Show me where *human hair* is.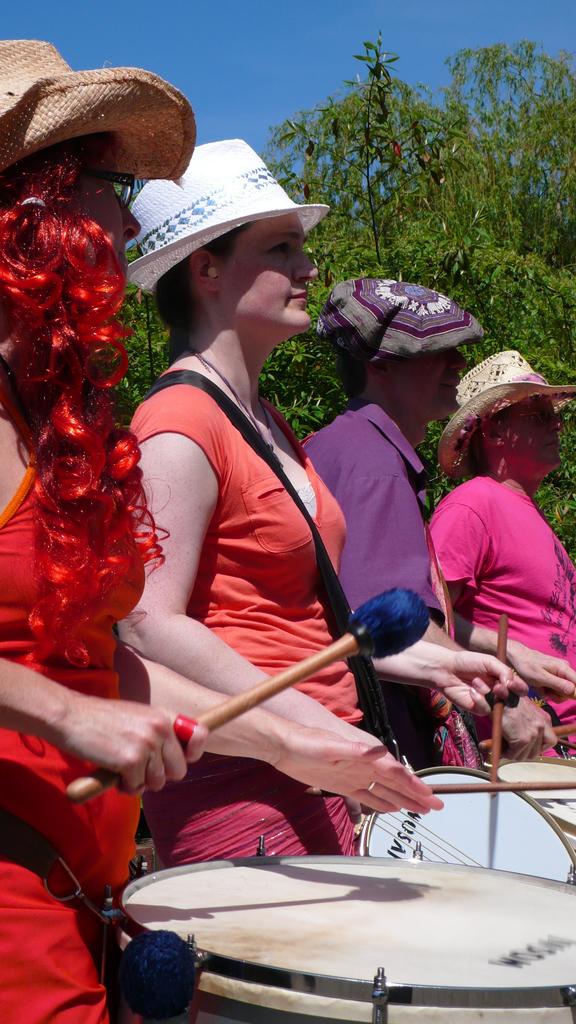
*human hair* is at select_region(14, 109, 147, 706).
